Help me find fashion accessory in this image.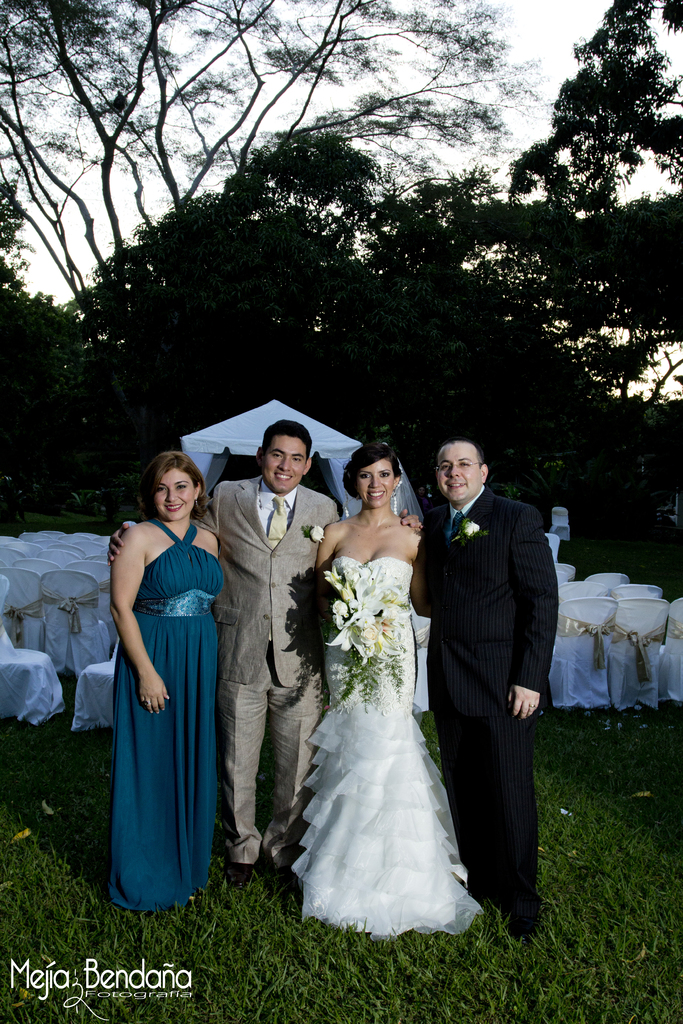
Found it: {"left": 145, "top": 698, "right": 152, "bottom": 705}.
